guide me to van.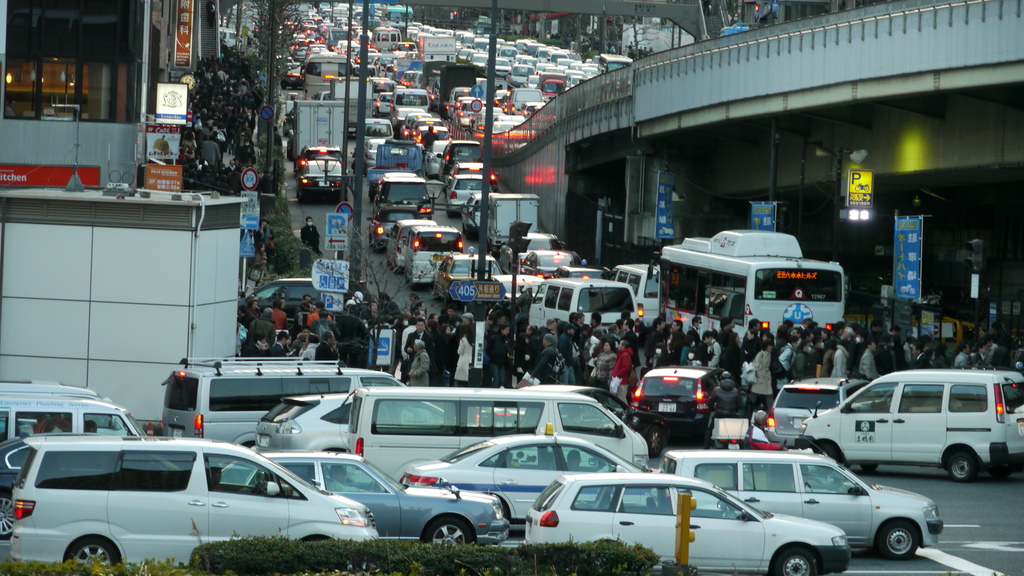
Guidance: (x1=401, y1=225, x2=465, y2=288).
